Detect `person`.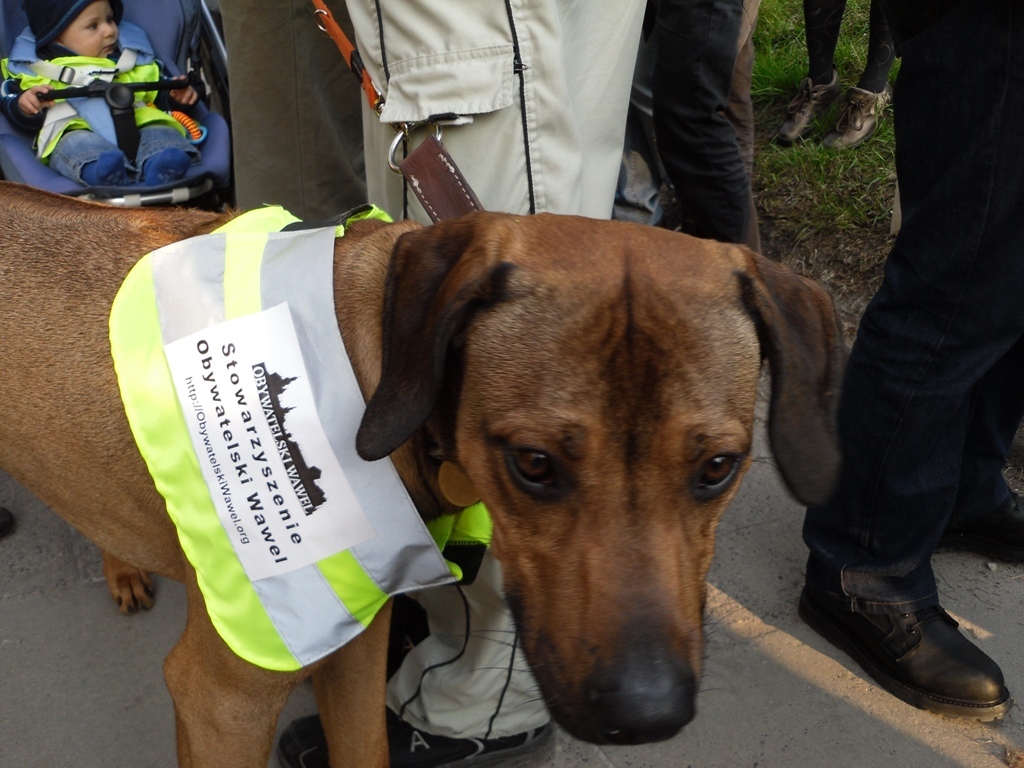
Detected at 773,0,910,152.
